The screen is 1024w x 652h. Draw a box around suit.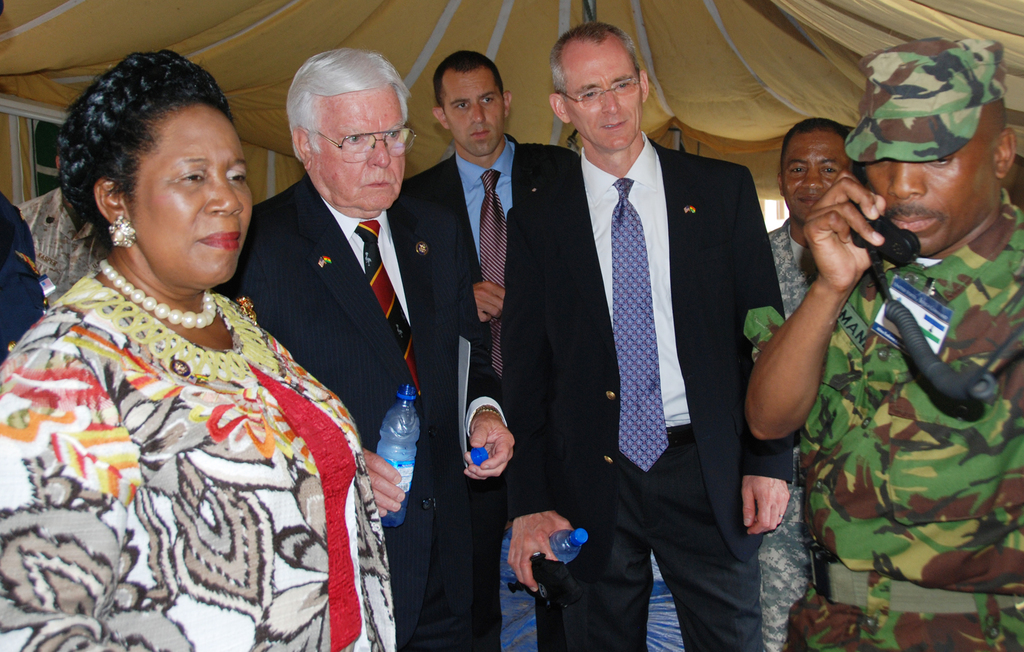
region(214, 171, 512, 650).
